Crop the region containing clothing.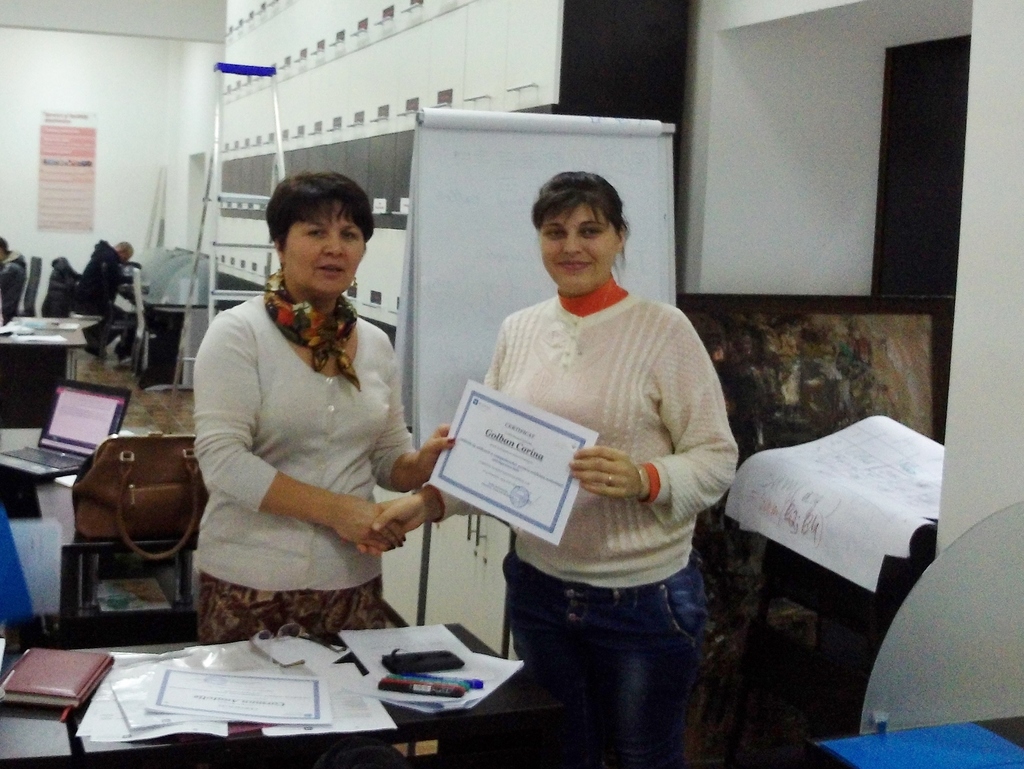
Crop region: bbox=[189, 289, 419, 649].
